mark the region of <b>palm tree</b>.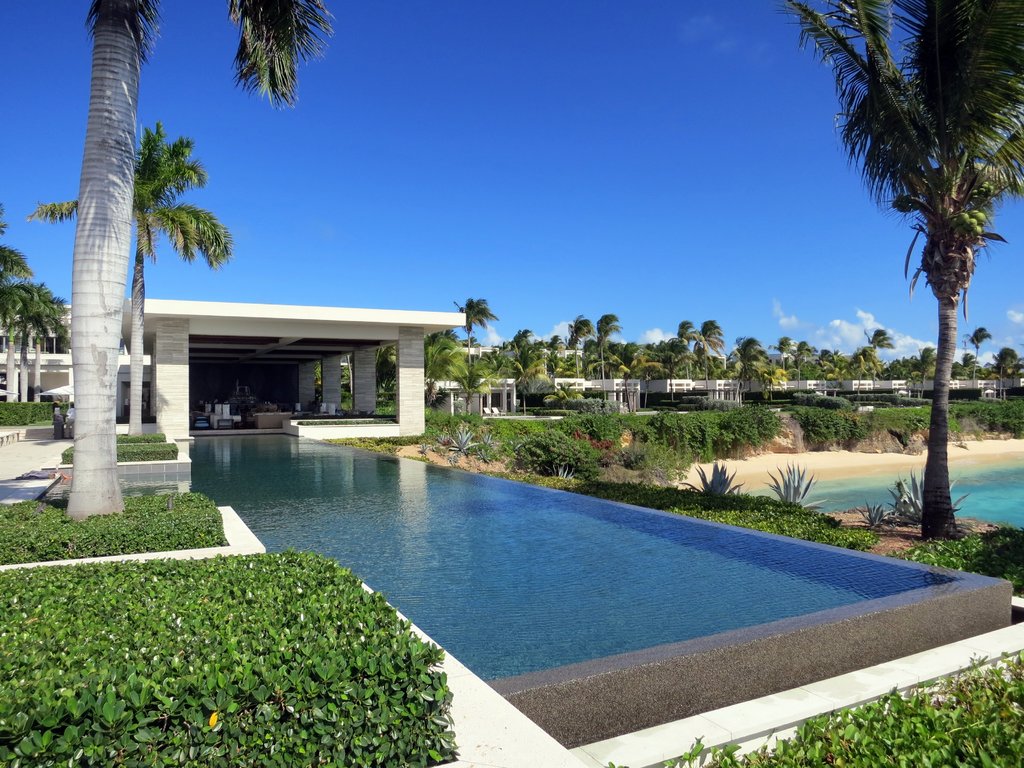
Region: 861,326,892,395.
